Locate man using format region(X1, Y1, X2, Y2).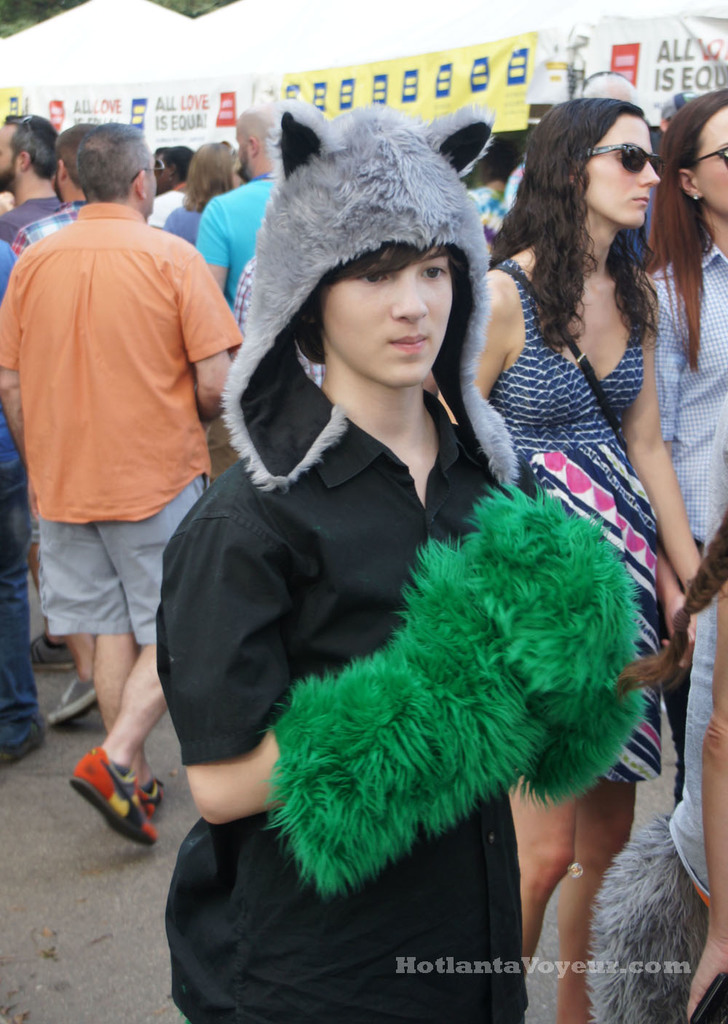
region(0, 127, 244, 844).
